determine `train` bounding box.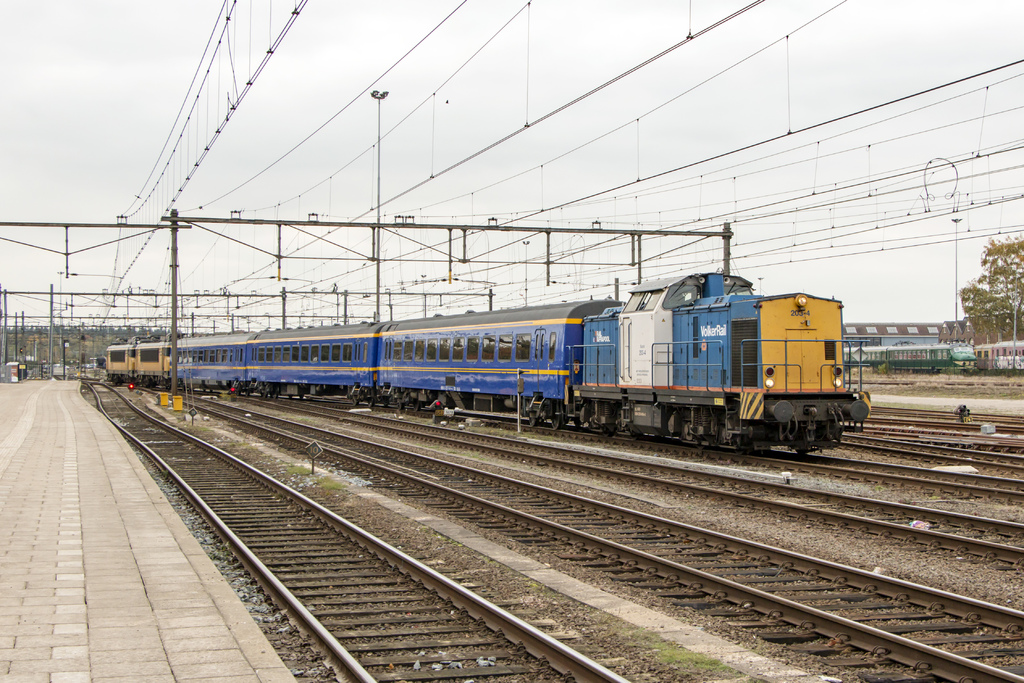
Determined: [left=103, top=258, right=877, bottom=458].
